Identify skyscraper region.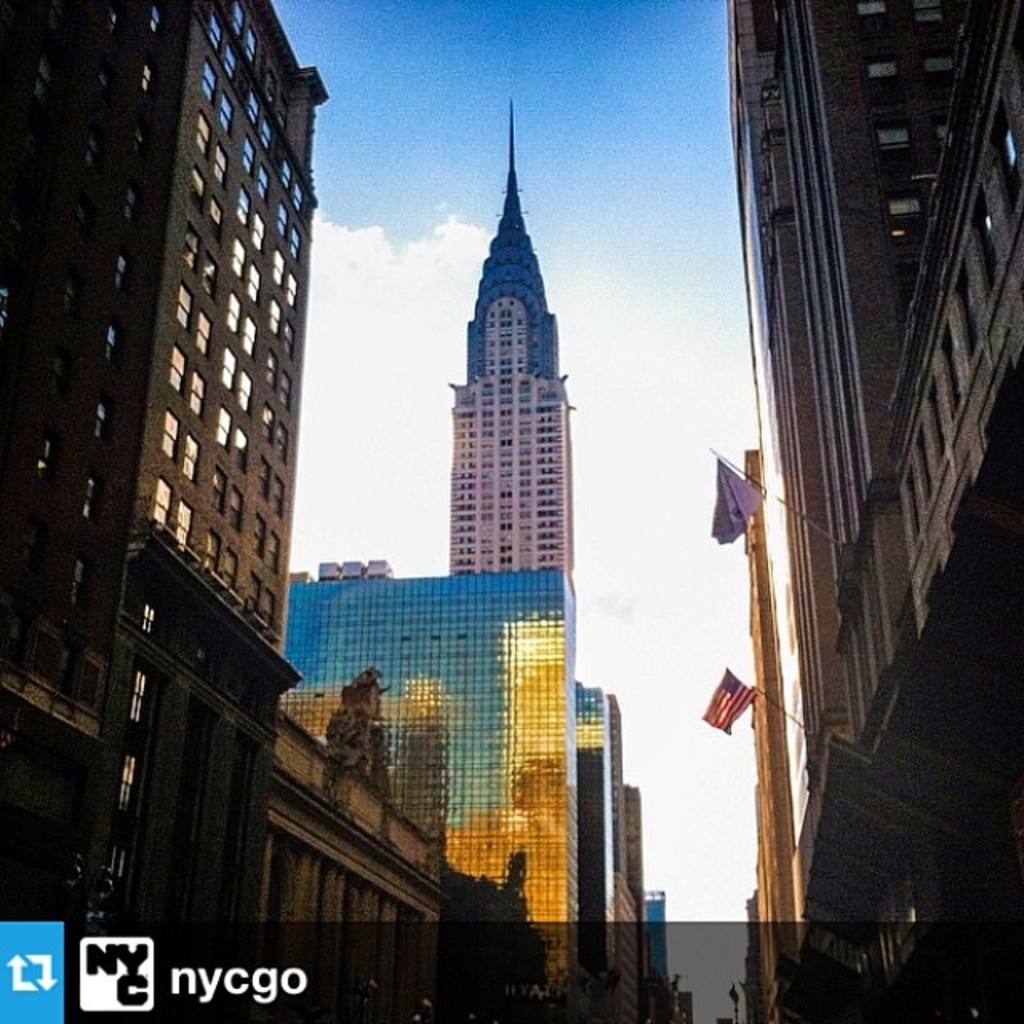
Region: l=277, t=547, r=598, b=1010.
